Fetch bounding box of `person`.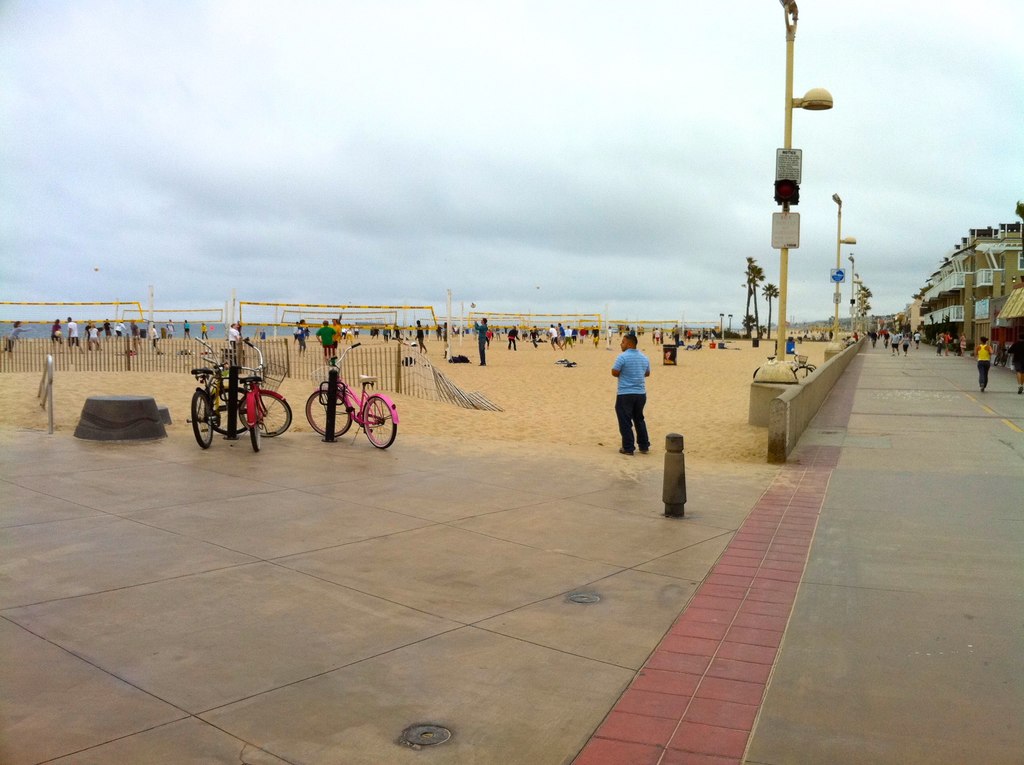
Bbox: left=687, top=329, right=696, bottom=344.
